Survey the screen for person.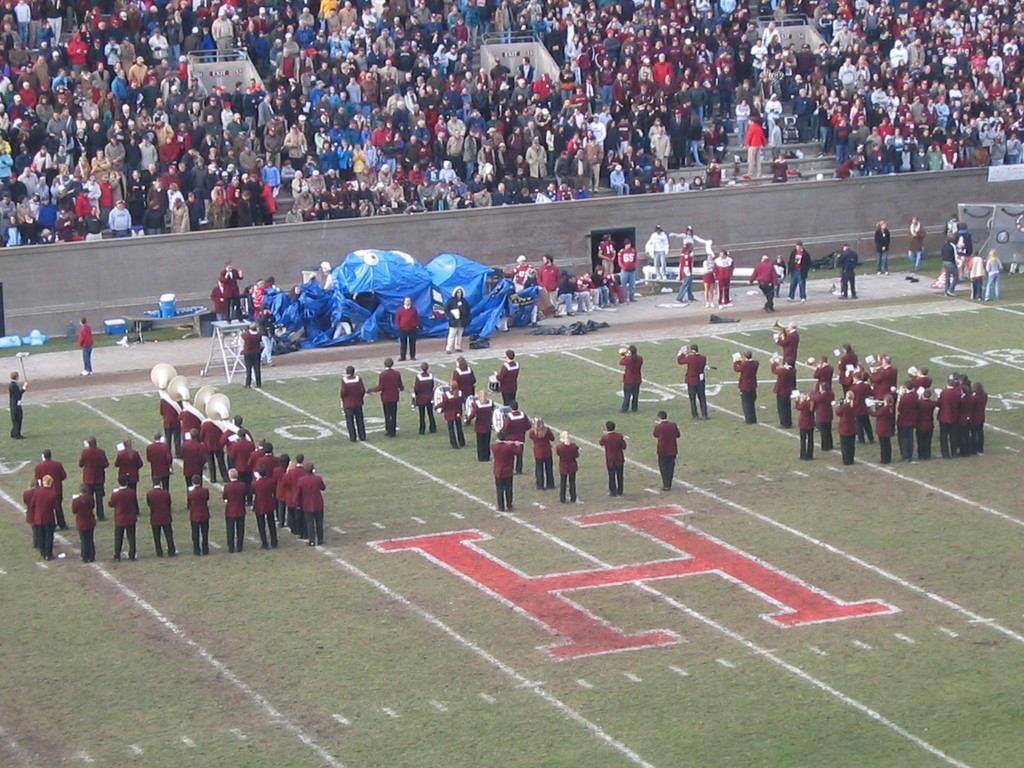
Survey found: 769,362,796,425.
